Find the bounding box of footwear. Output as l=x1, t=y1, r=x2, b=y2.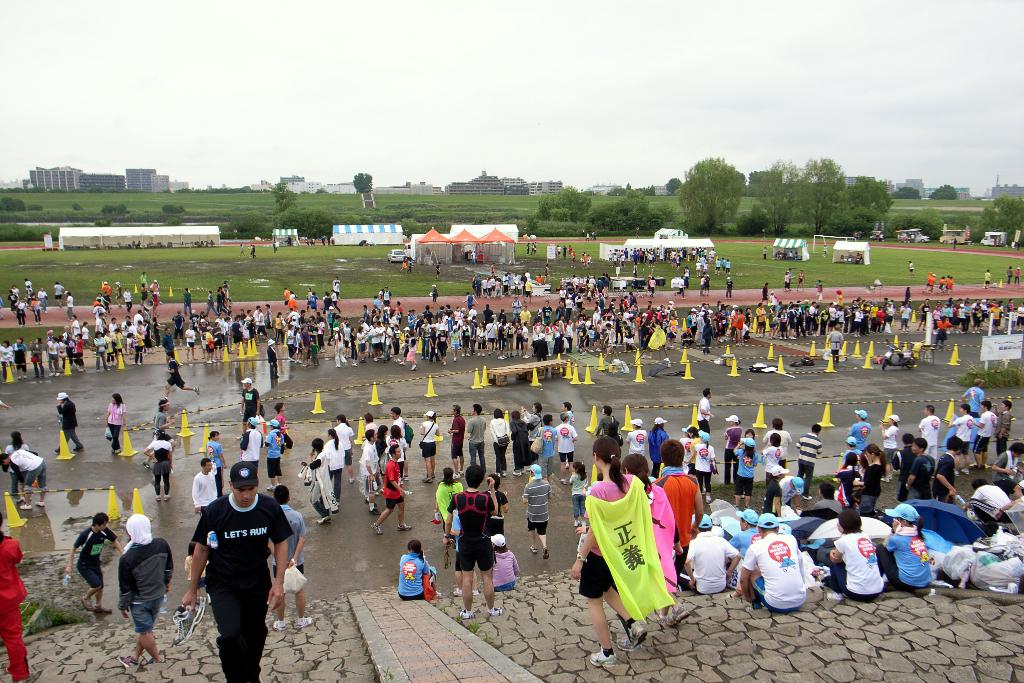
l=293, t=614, r=314, b=630.
